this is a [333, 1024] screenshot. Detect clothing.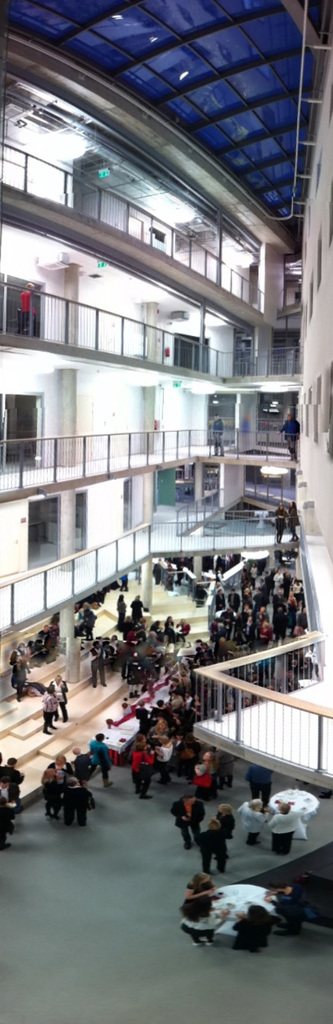
pyautogui.locateOnScreen(161, 745, 174, 774).
